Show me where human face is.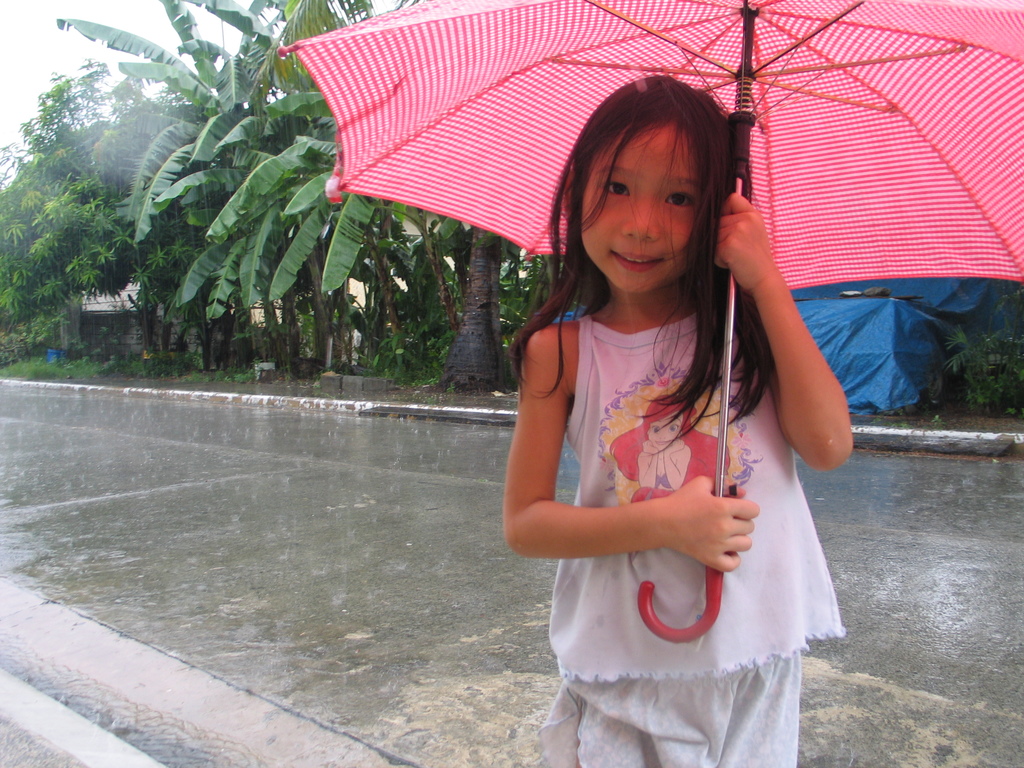
human face is at rect(572, 102, 722, 289).
